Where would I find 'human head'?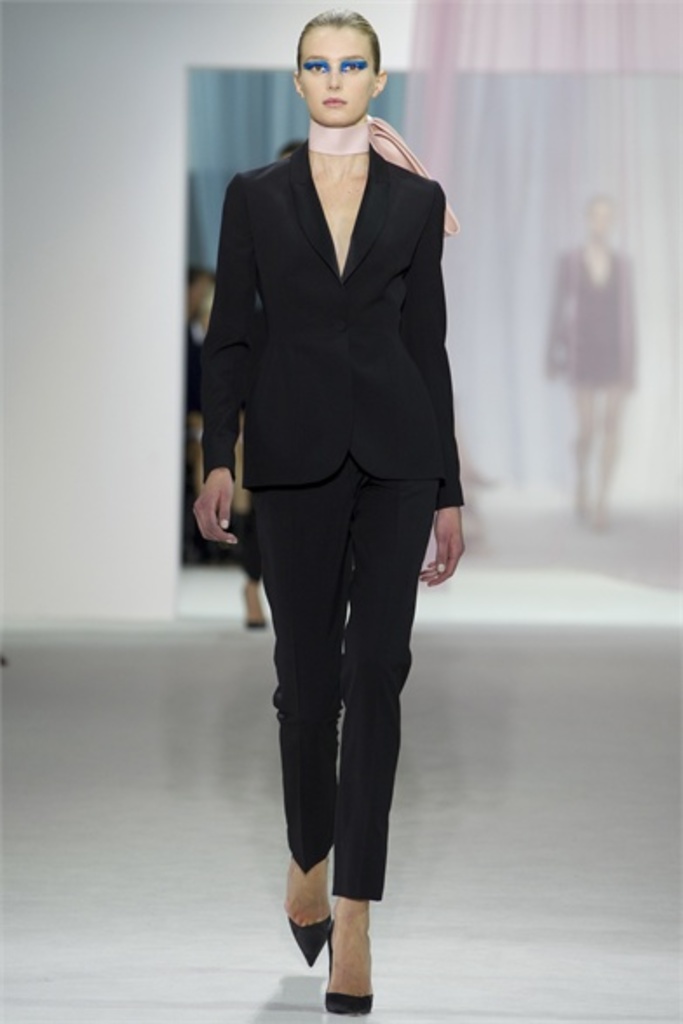
At (left=185, top=263, right=218, bottom=322).
